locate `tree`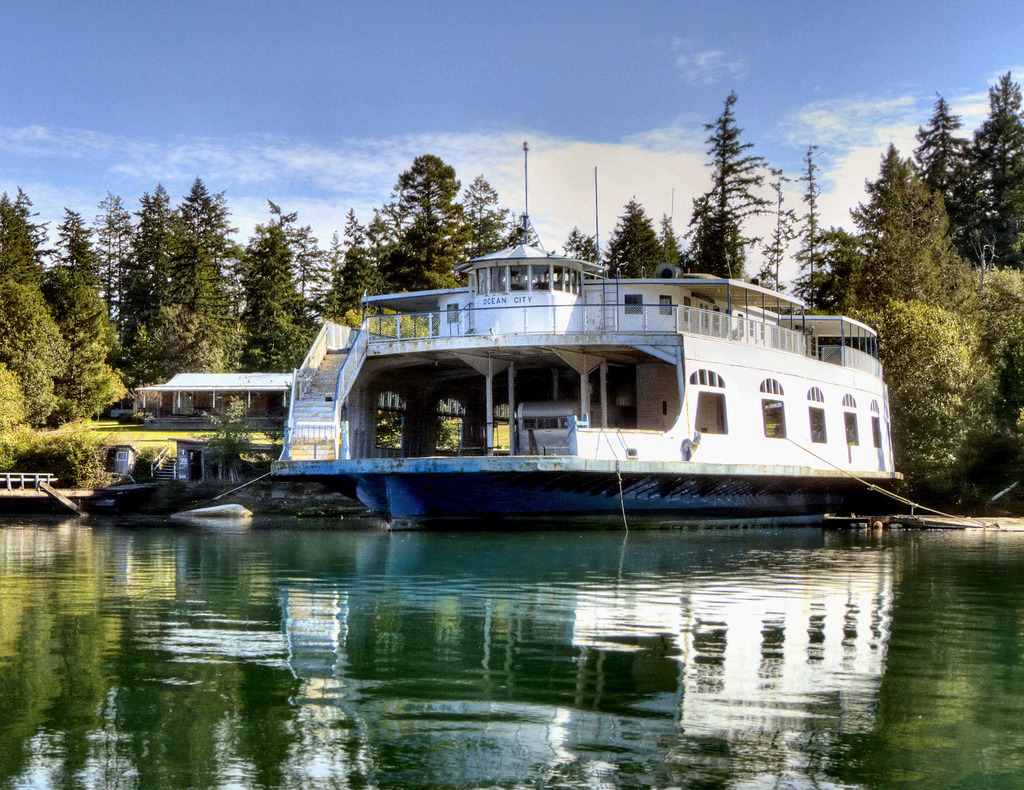
(left=965, top=69, right=1023, bottom=302)
